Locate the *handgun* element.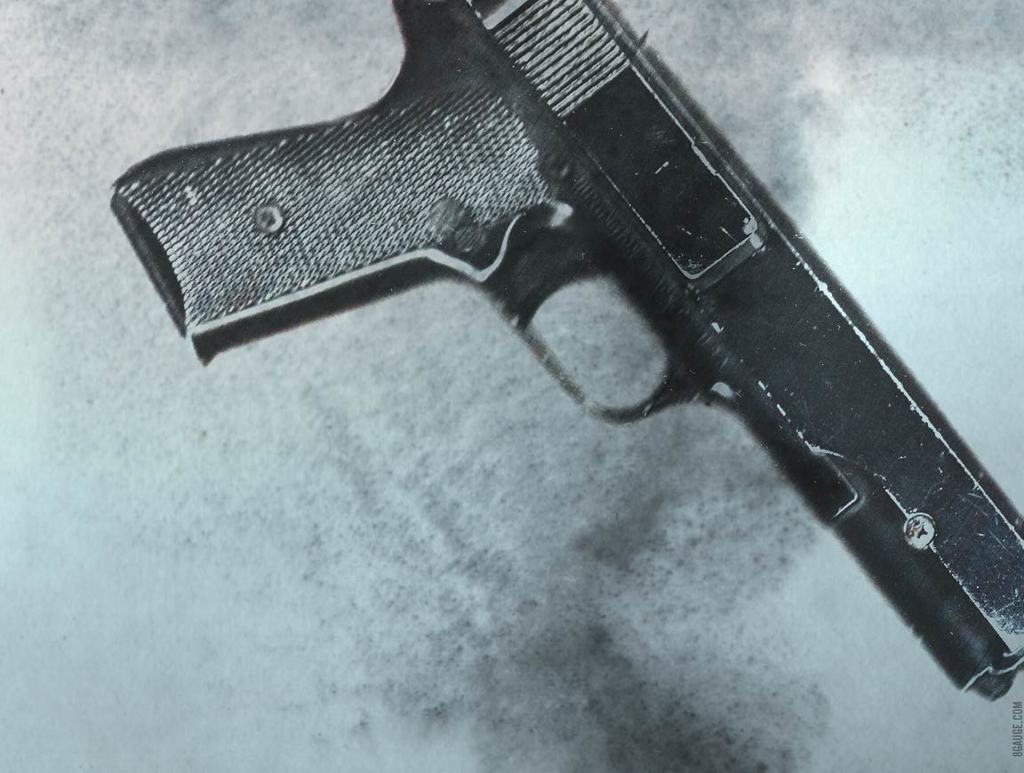
Element bbox: box(110, 0, 1023, 700).
